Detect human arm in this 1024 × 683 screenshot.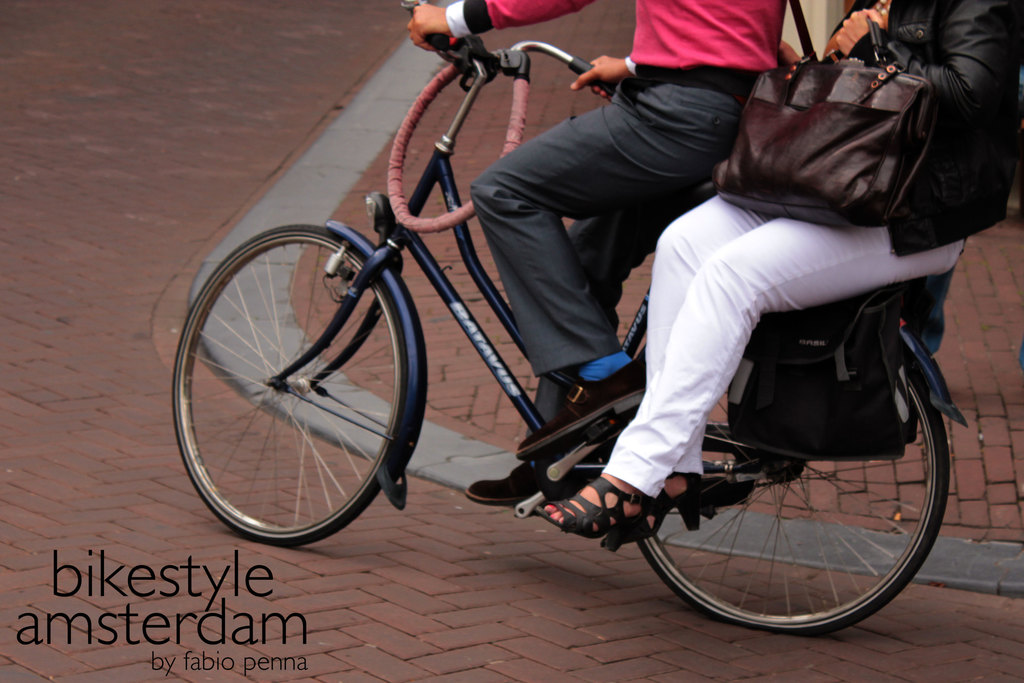
Detection: Rect(833, 0, 1023, 117).
